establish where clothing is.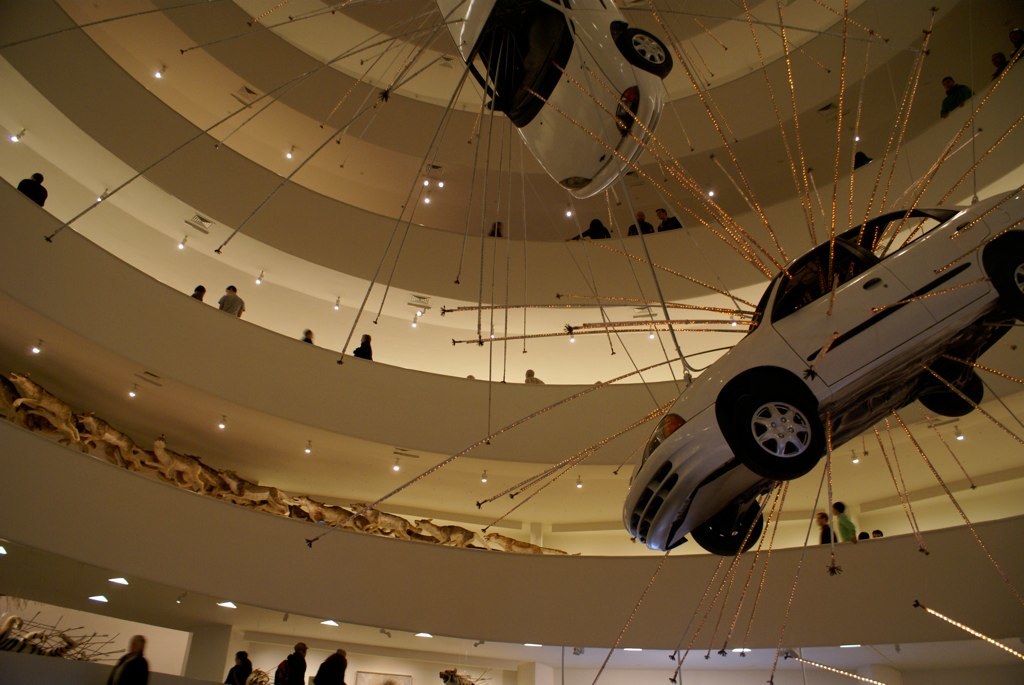
Established at pyautogui.locateOnScreen(17, 177, 51, 202).
